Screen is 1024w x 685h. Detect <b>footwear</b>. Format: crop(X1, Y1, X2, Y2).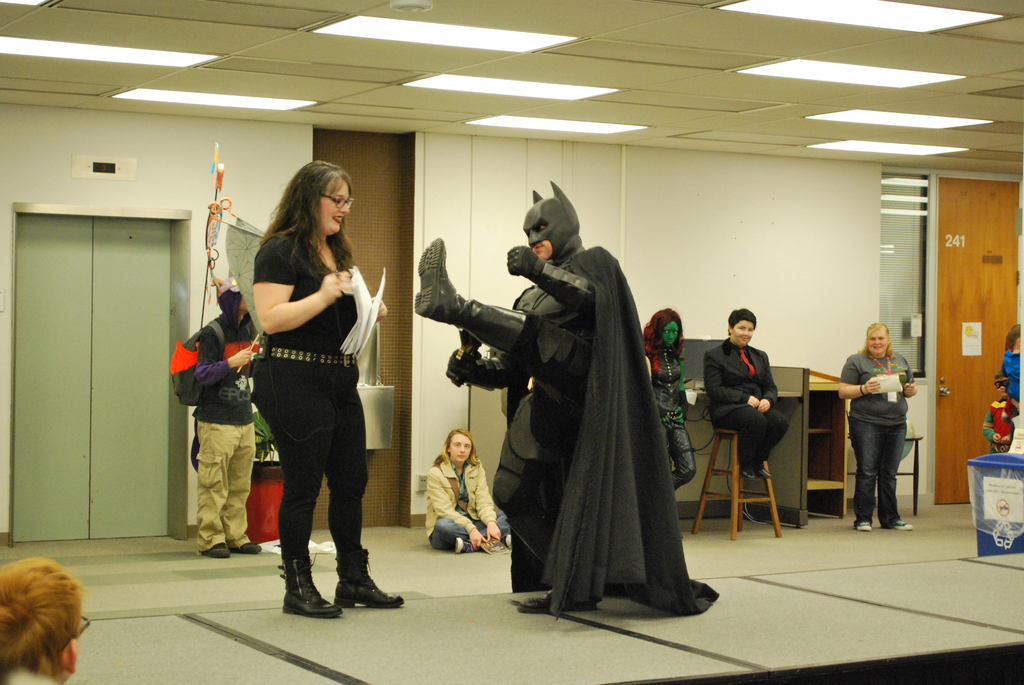
crop(204, 540, 225, 558).
